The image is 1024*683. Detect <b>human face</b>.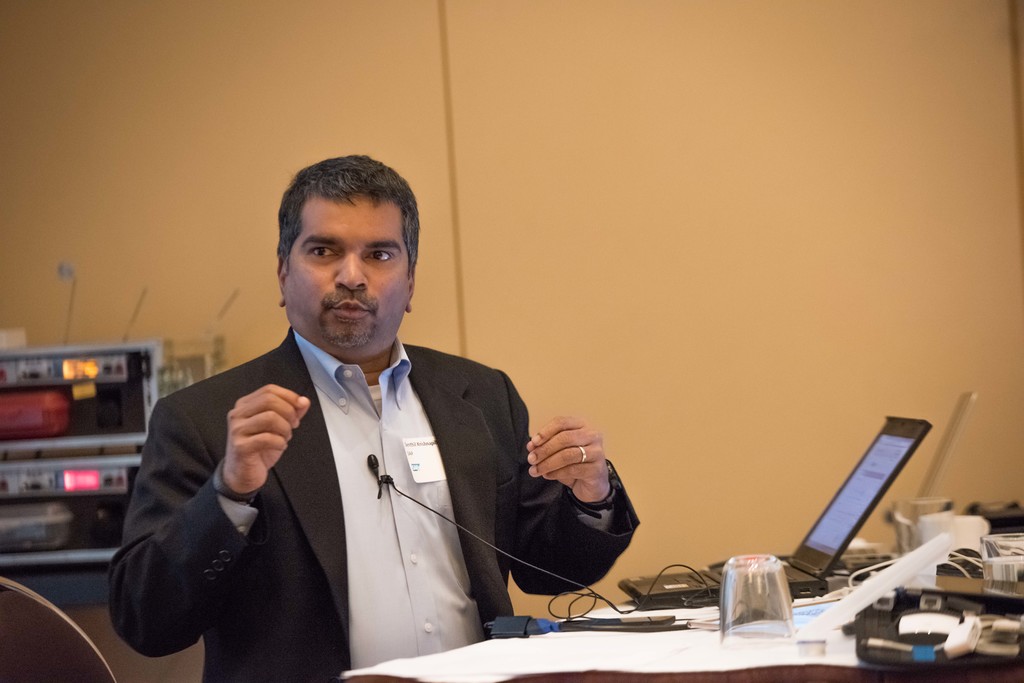
Detection: [x1=287, y1=195, x2=411, y2=353].
